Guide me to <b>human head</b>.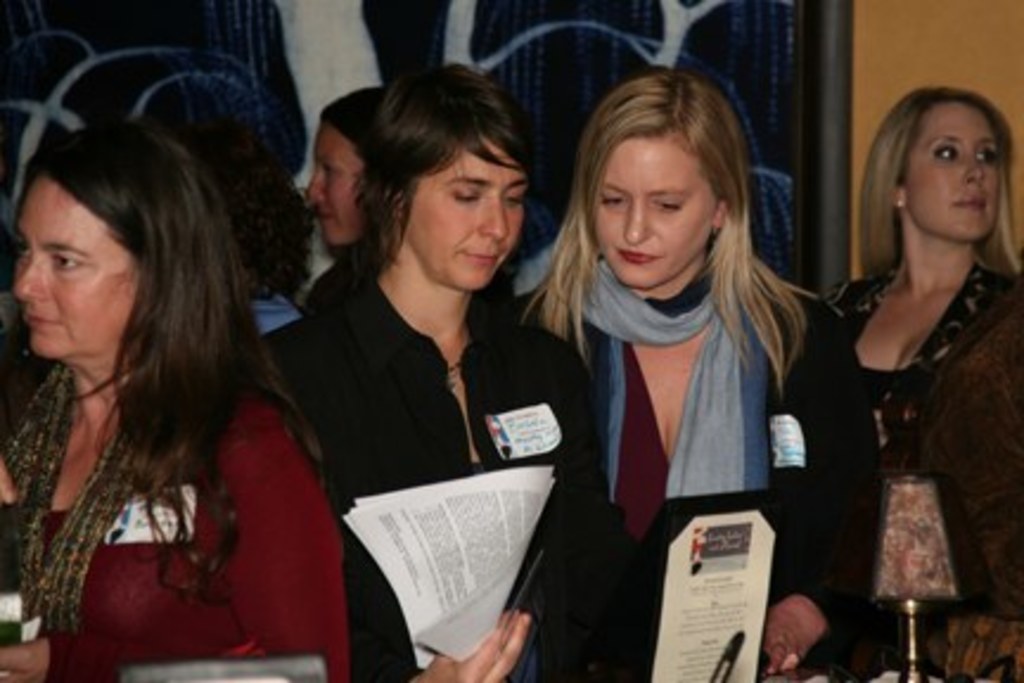
Guidance: 19/109/275/427.
